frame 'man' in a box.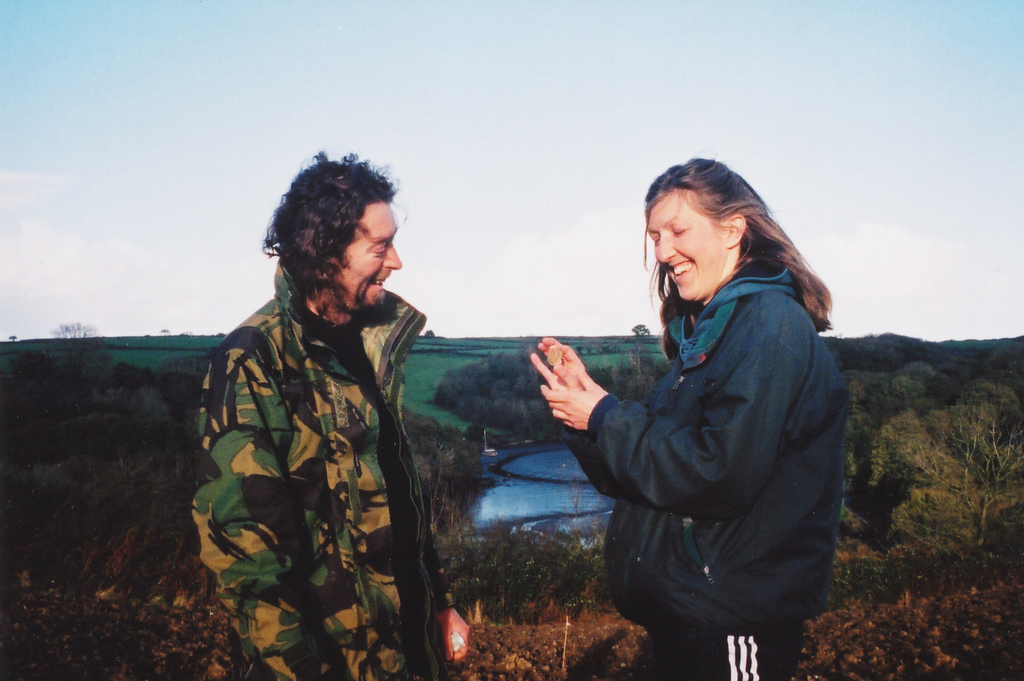
left=198, top=159, right=453, bottom=676.
